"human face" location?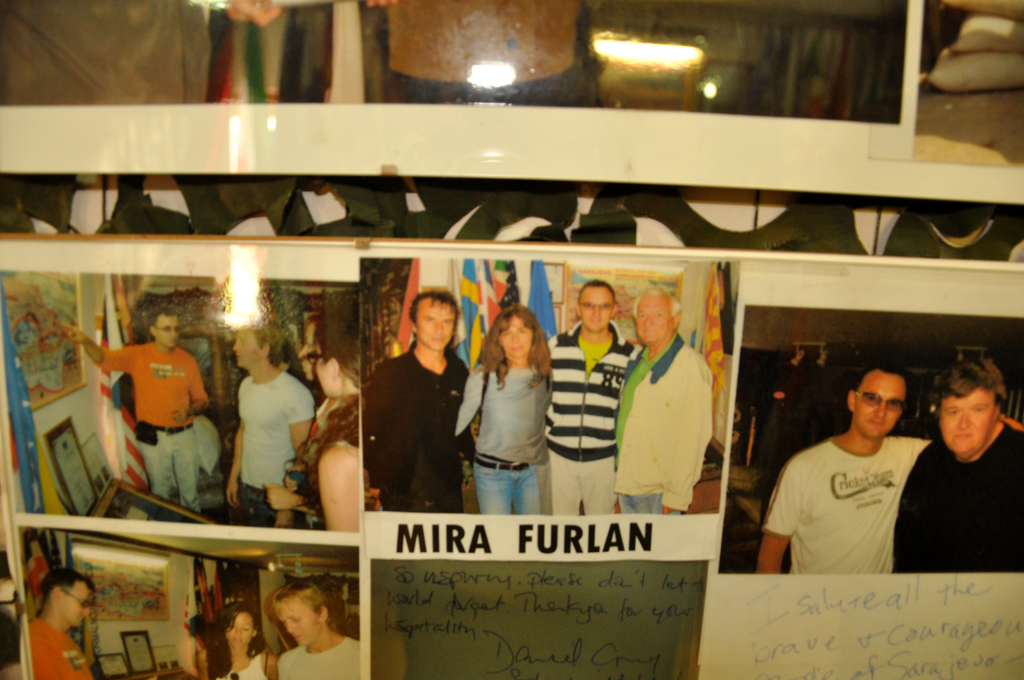
{"x1": 223, "y1": 611, "x2": 255, "y2": 652}
